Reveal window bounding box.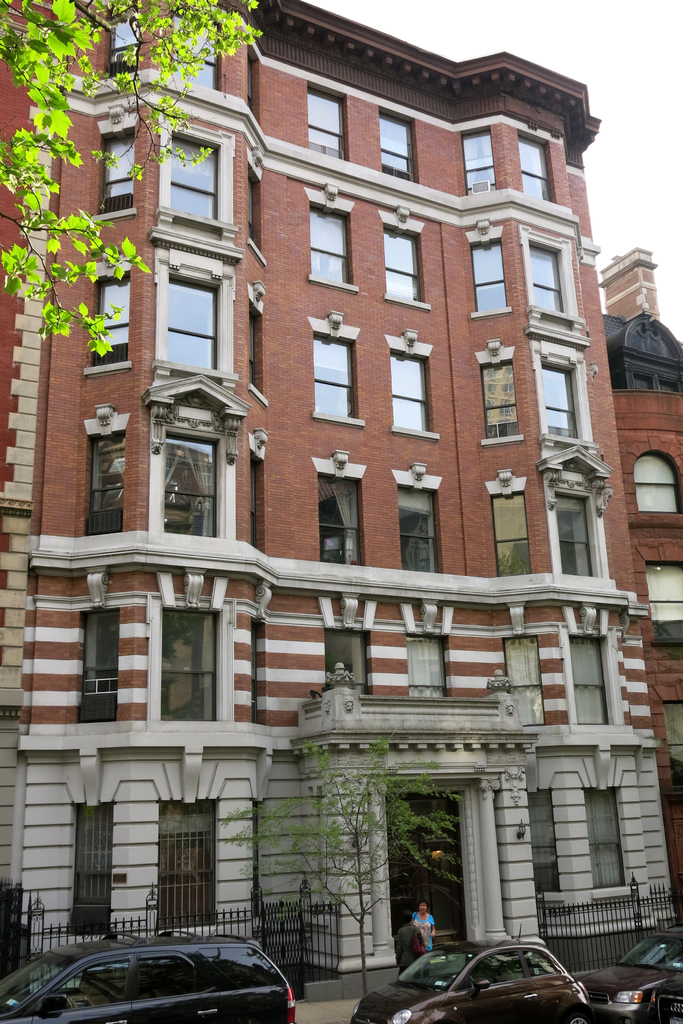
Revealed: bbox(382, 220, 427, 312).
